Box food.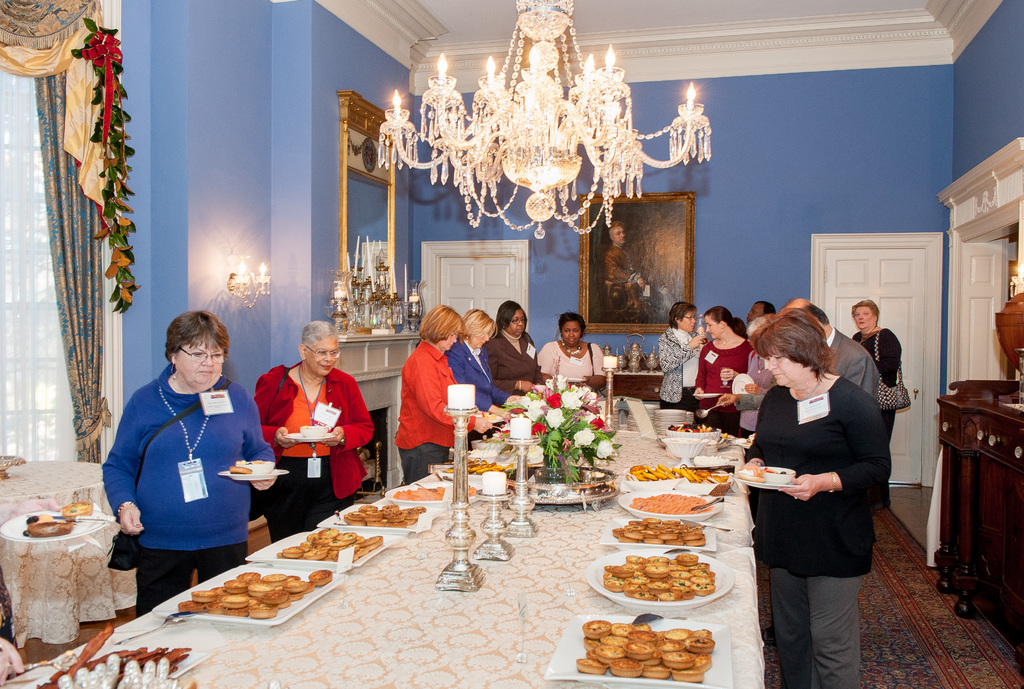
BBox(35, 624, 192, 688).
